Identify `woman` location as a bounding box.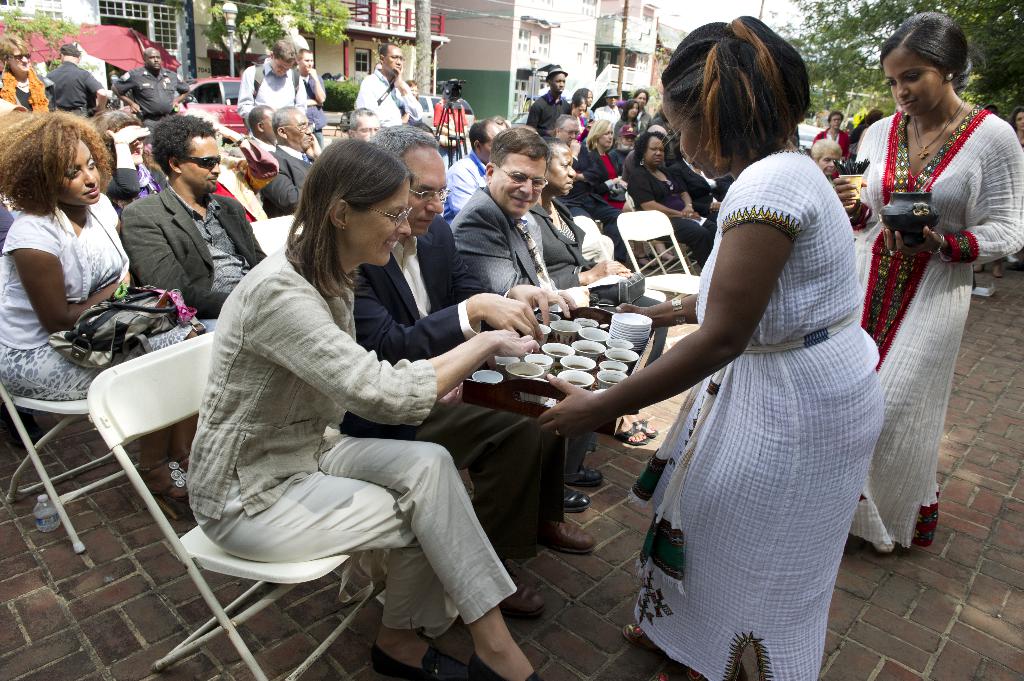
Rect(1012, 107, 1023, 148).
